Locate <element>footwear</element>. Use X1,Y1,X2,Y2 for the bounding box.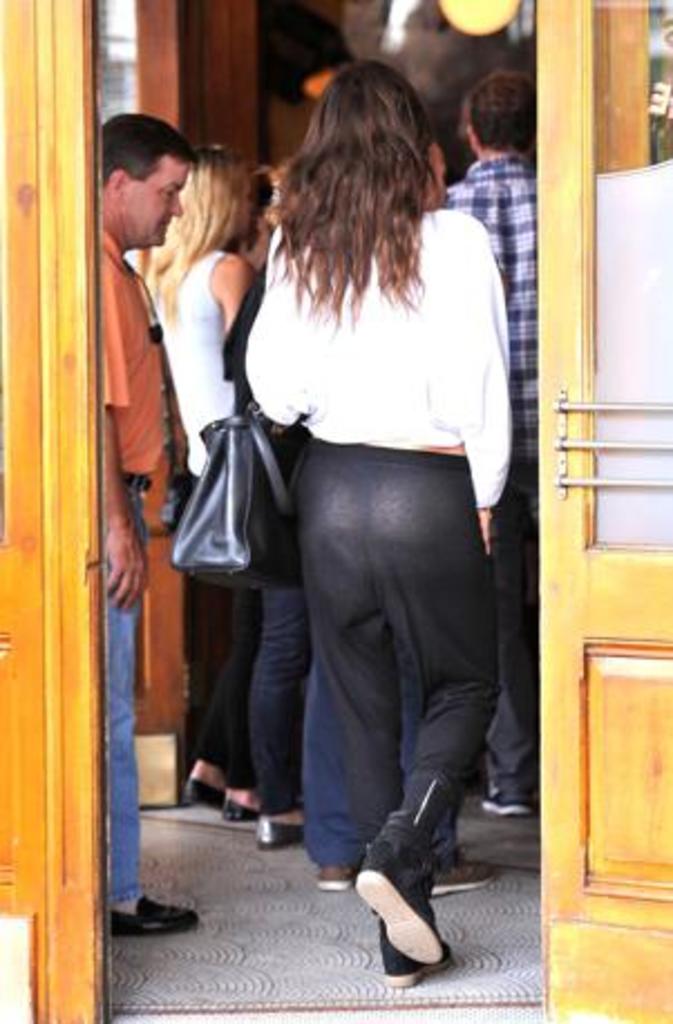
483,780,532,818.
